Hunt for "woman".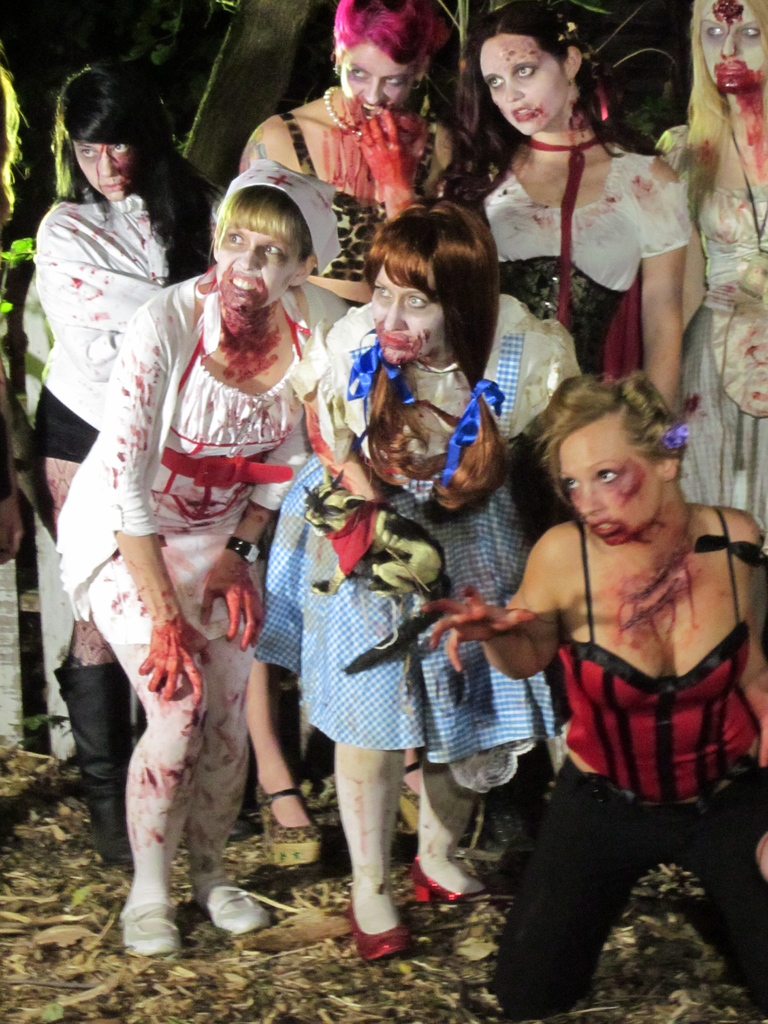
Hunted down at 415 368 767 1023.
